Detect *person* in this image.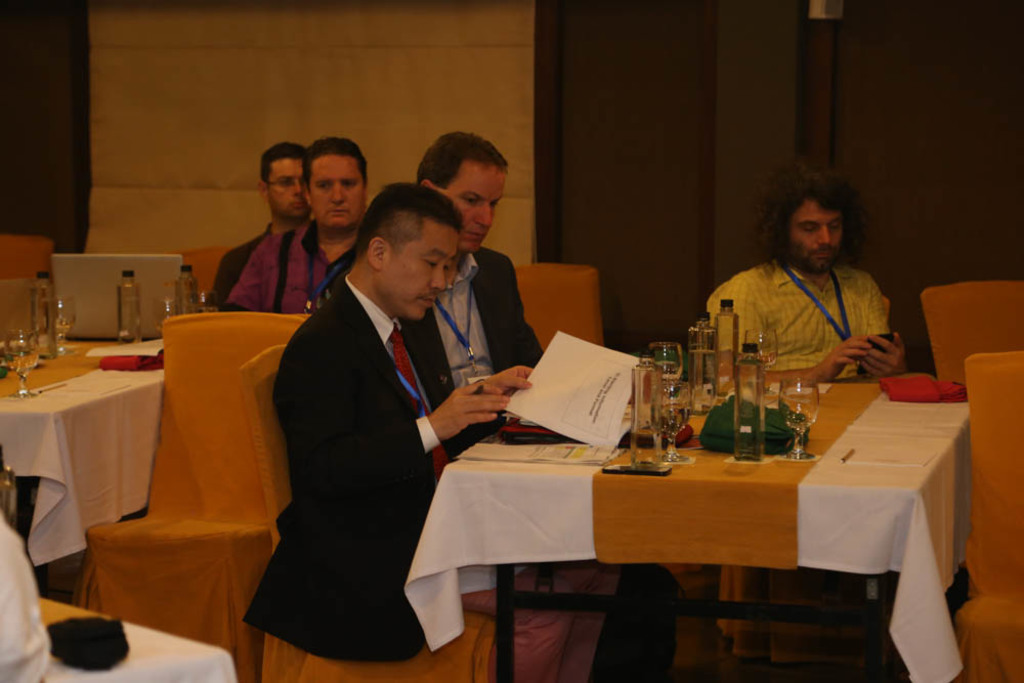
Detection: [229,145,365,313].
